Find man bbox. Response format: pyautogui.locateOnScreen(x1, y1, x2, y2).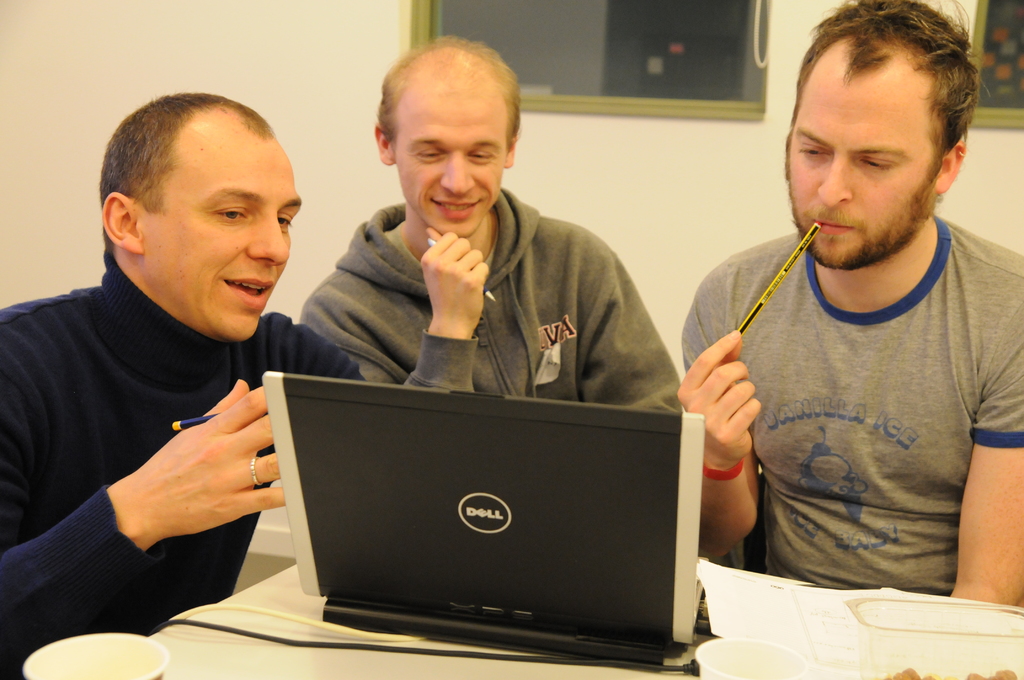
pyautogui.locateOnScreen(0, 96, 364, 679).
